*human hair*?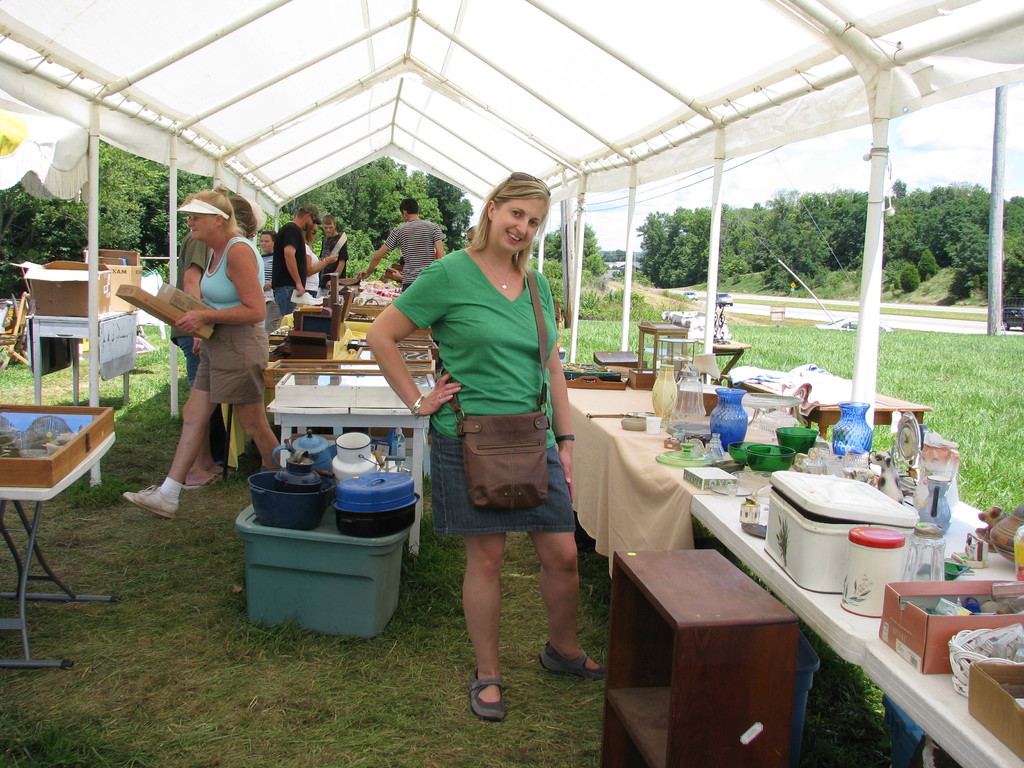
BBox(474, 180, 548, 262)
